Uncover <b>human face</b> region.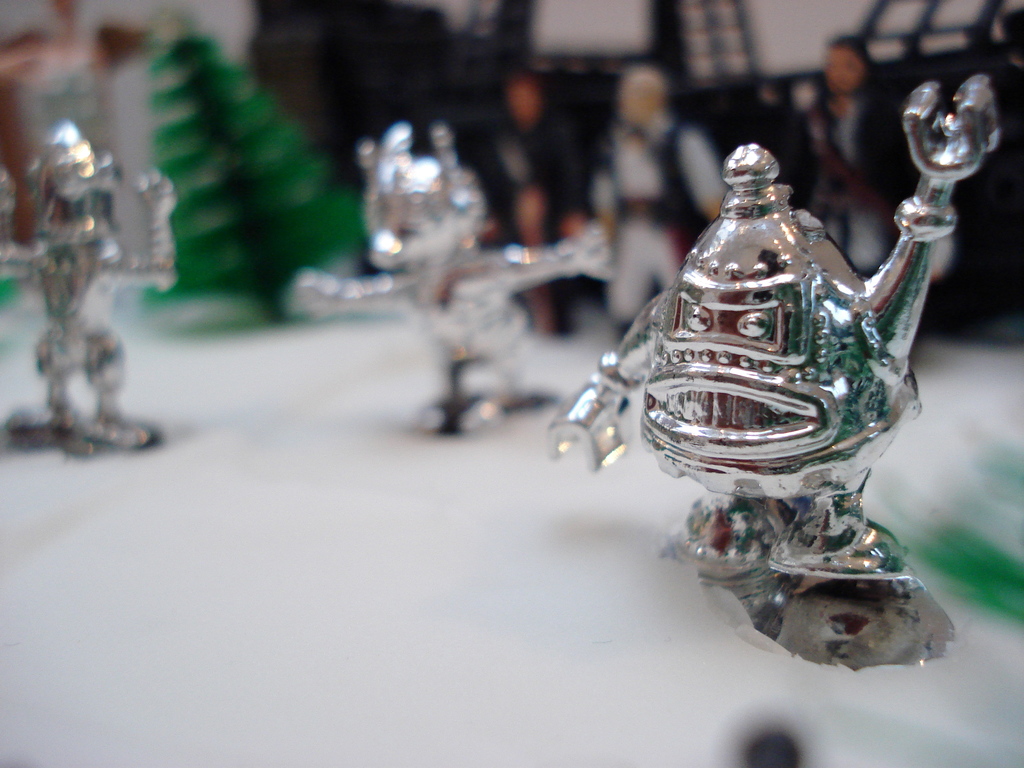
Uncovered: [x1=827, y1=47, x2=864, y2=98].
